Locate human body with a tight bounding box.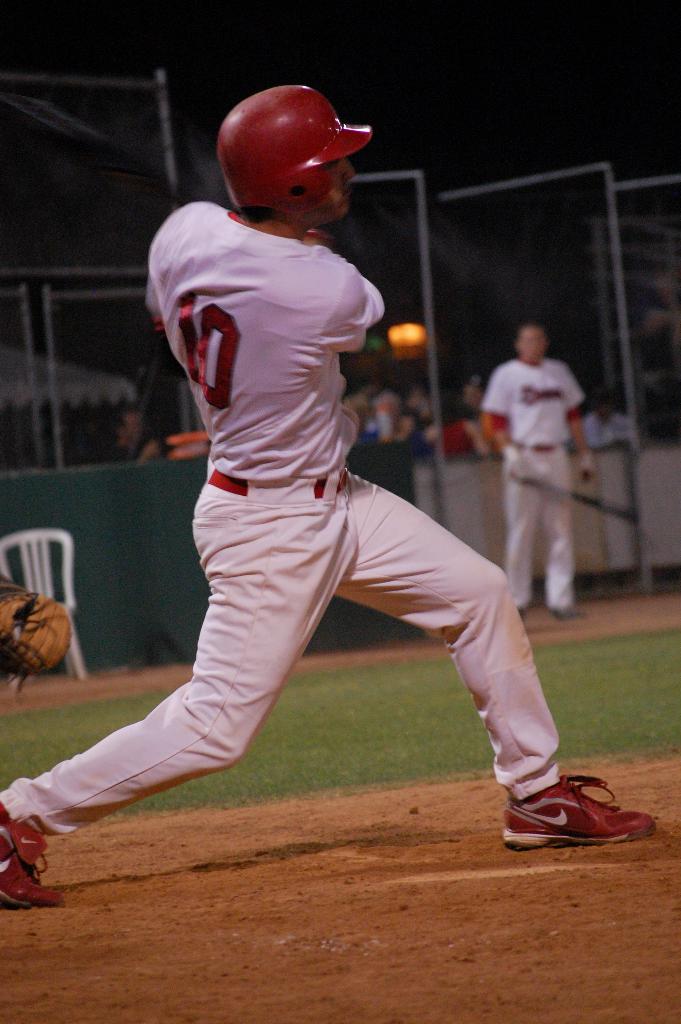
left=0, top=196, right=661, bottom=912.
